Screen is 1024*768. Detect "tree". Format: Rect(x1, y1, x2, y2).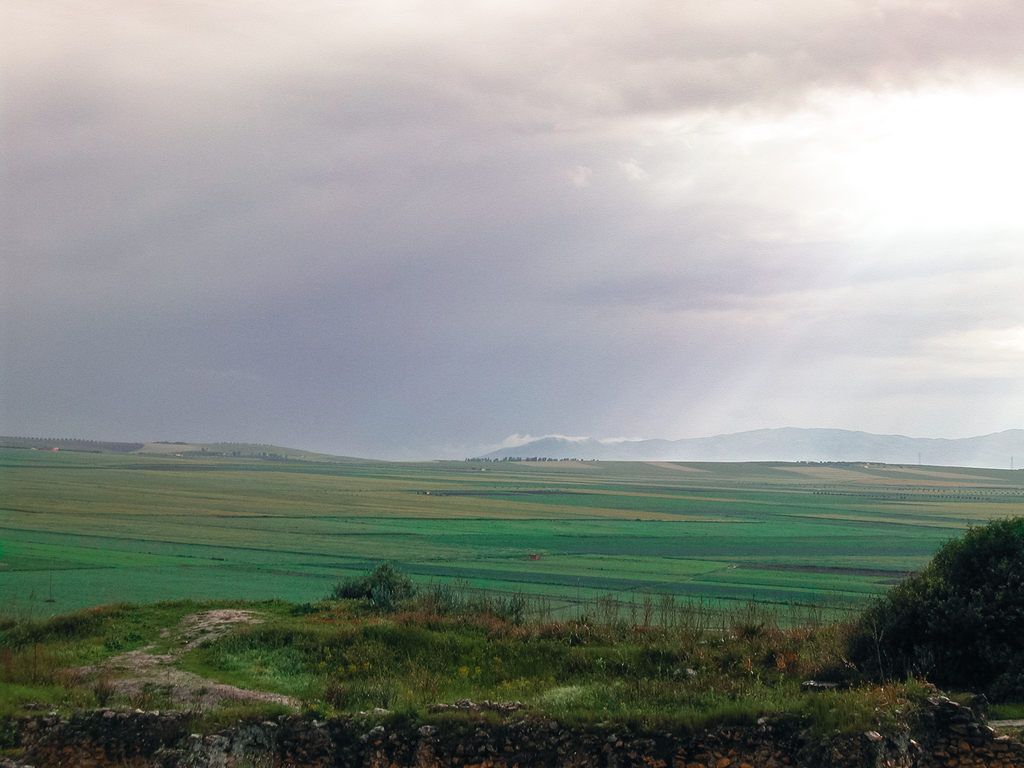
Rect(845, 513, 1023, 687).
